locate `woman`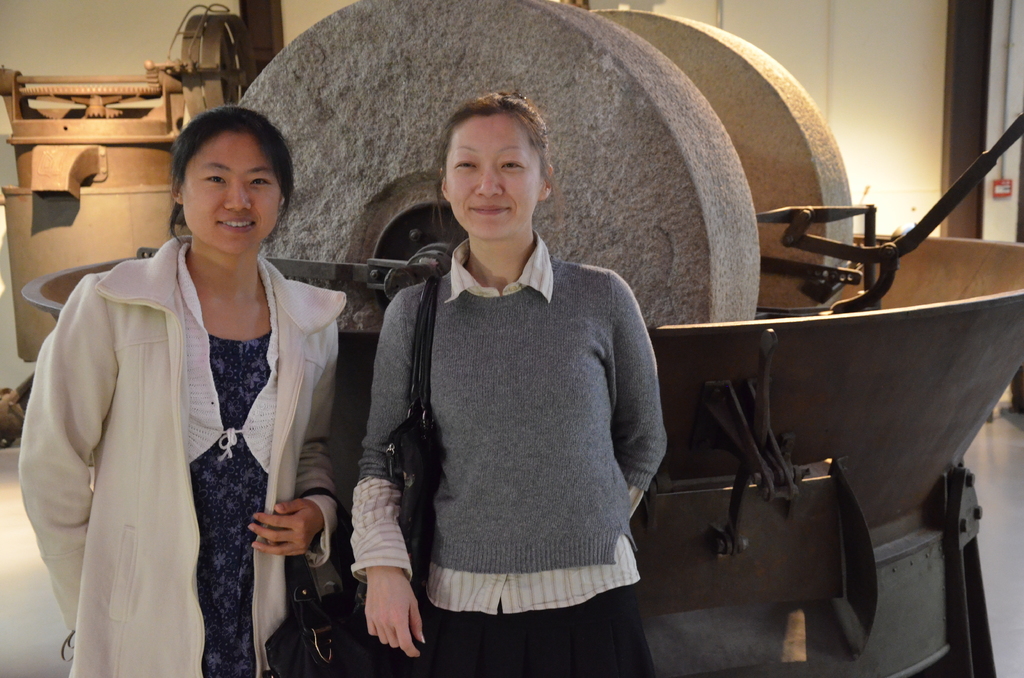
pyautogui.locateOnScreen(332, 88, 671, 667)
